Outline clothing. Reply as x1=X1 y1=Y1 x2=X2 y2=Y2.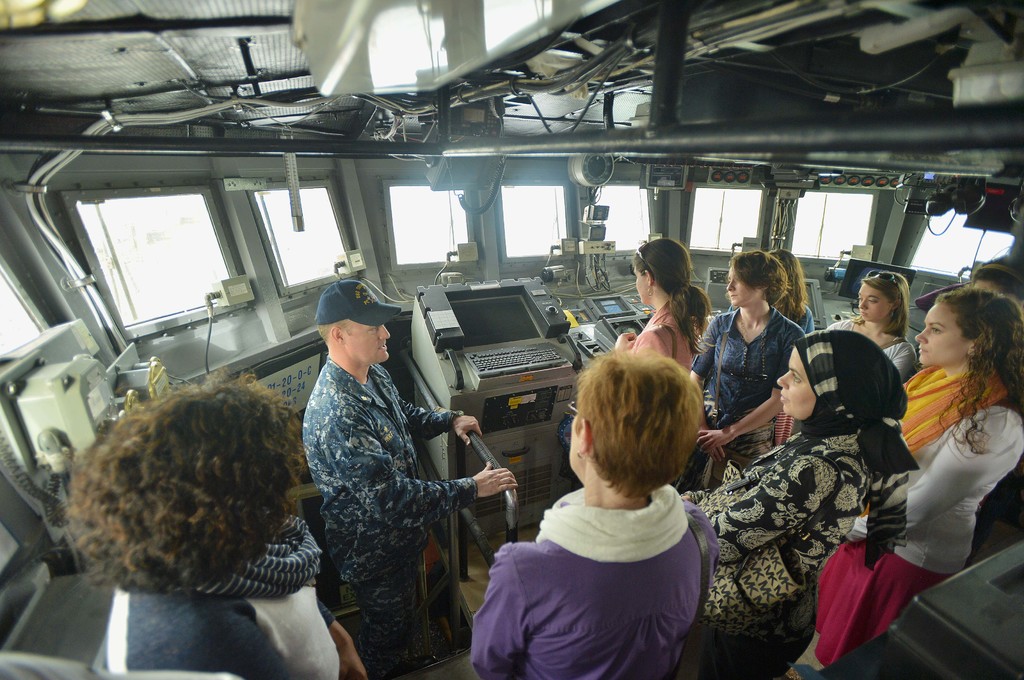
x1=705 y1=326 x2=914 y2=618.
